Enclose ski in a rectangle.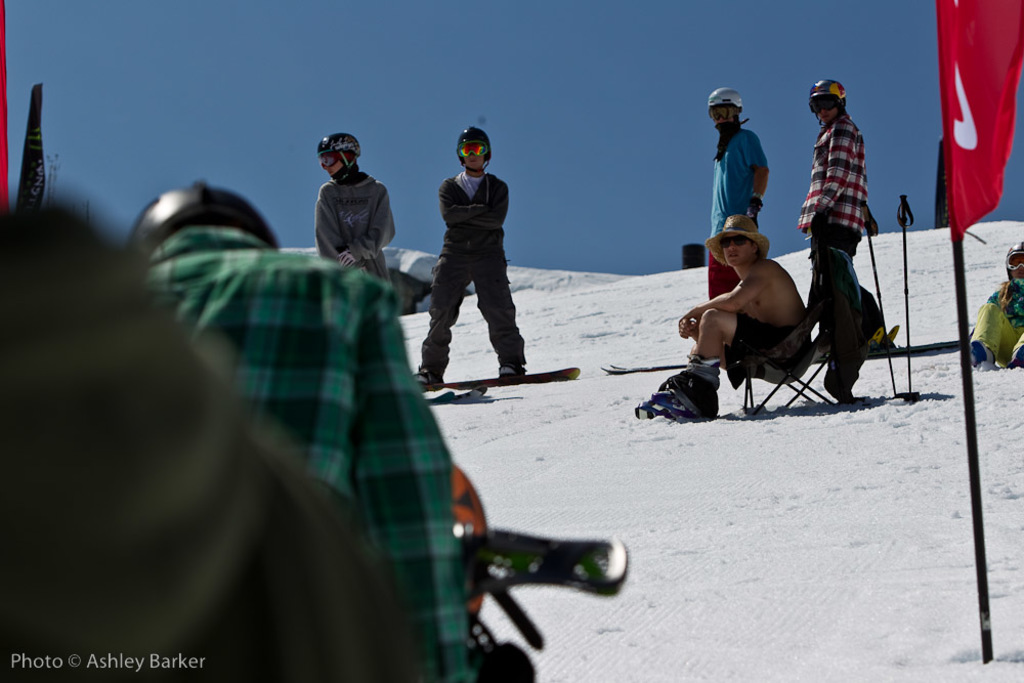
<region>429, 362, 605, 402</region>.
